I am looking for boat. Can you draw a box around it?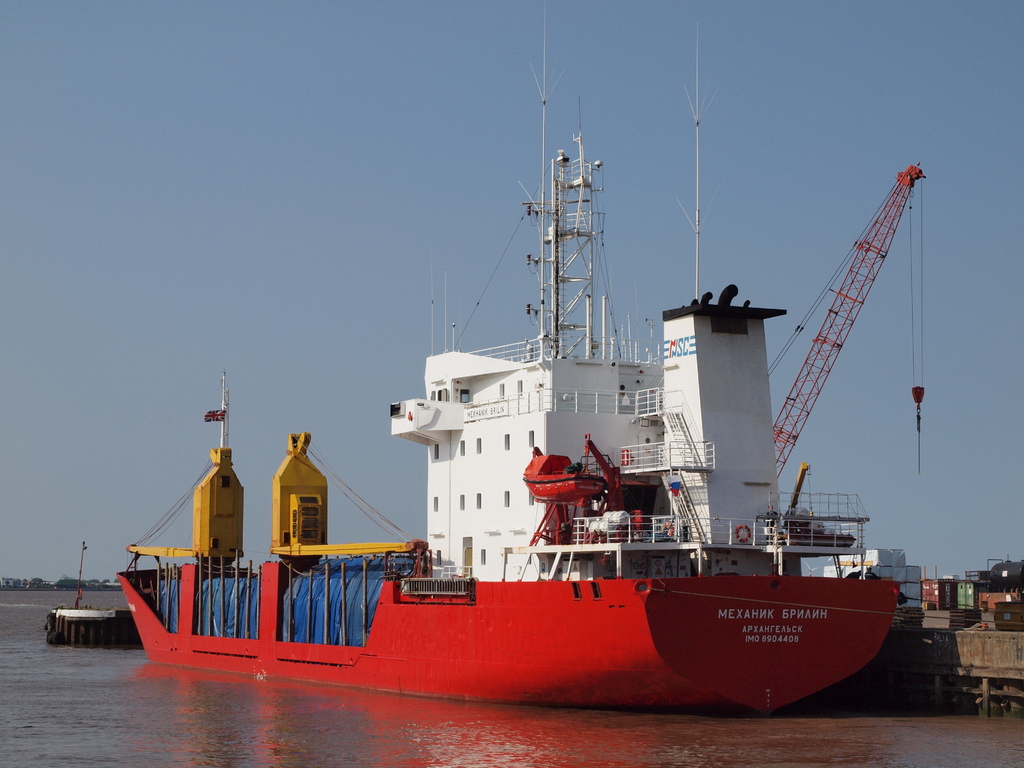
Sure, the bounding box is box=[170, 87, 964, 700].
